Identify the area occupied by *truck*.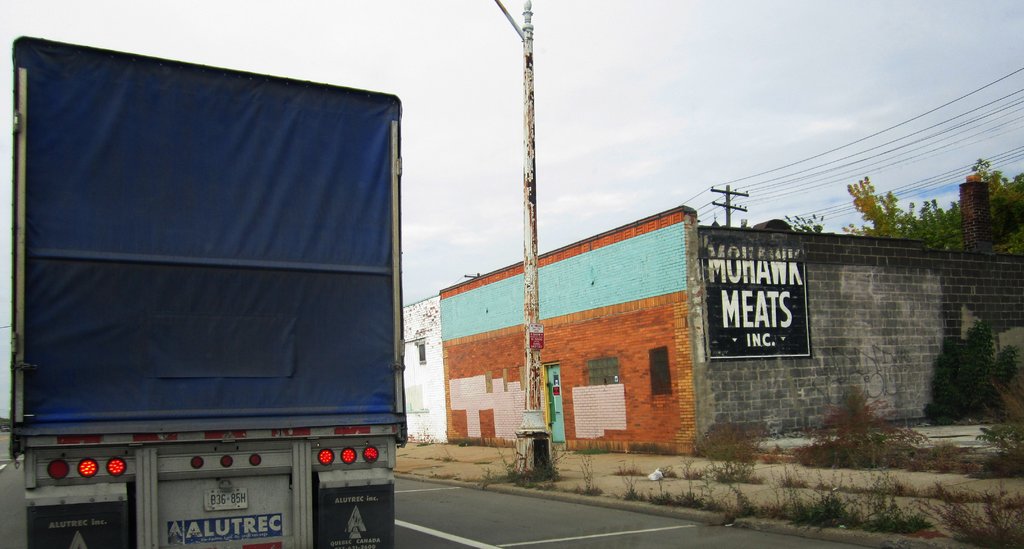
Area: Rect(0, 44, 423, 542).
